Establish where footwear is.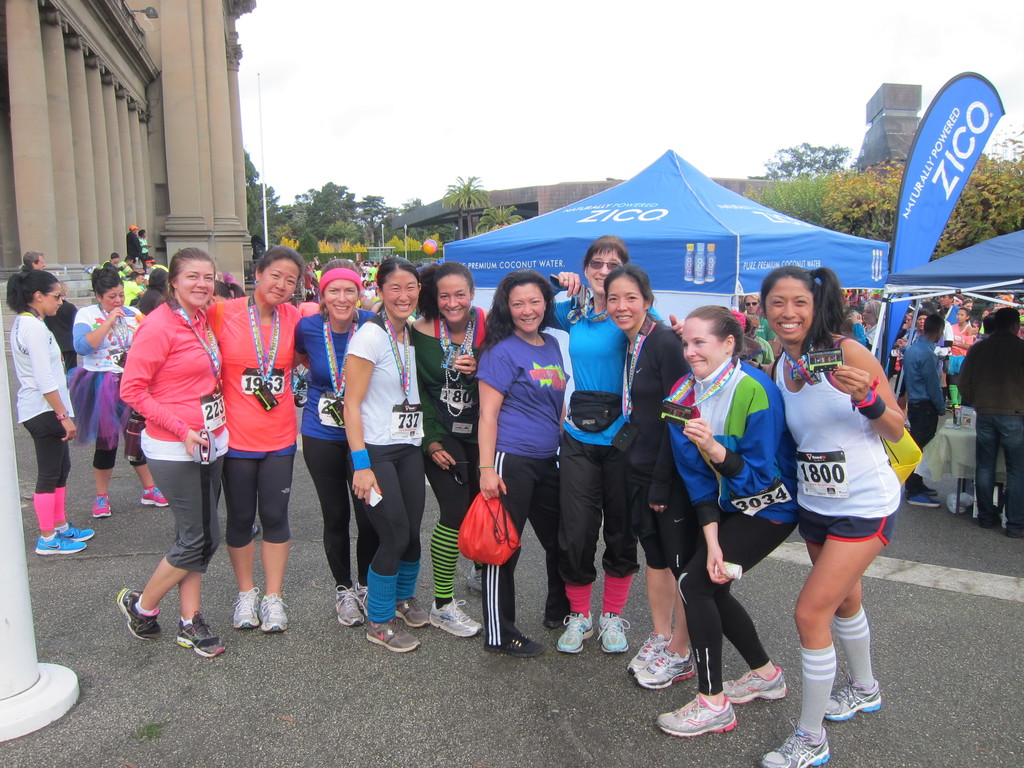
Established at bbox=[1002, 529, 1022, 540].
